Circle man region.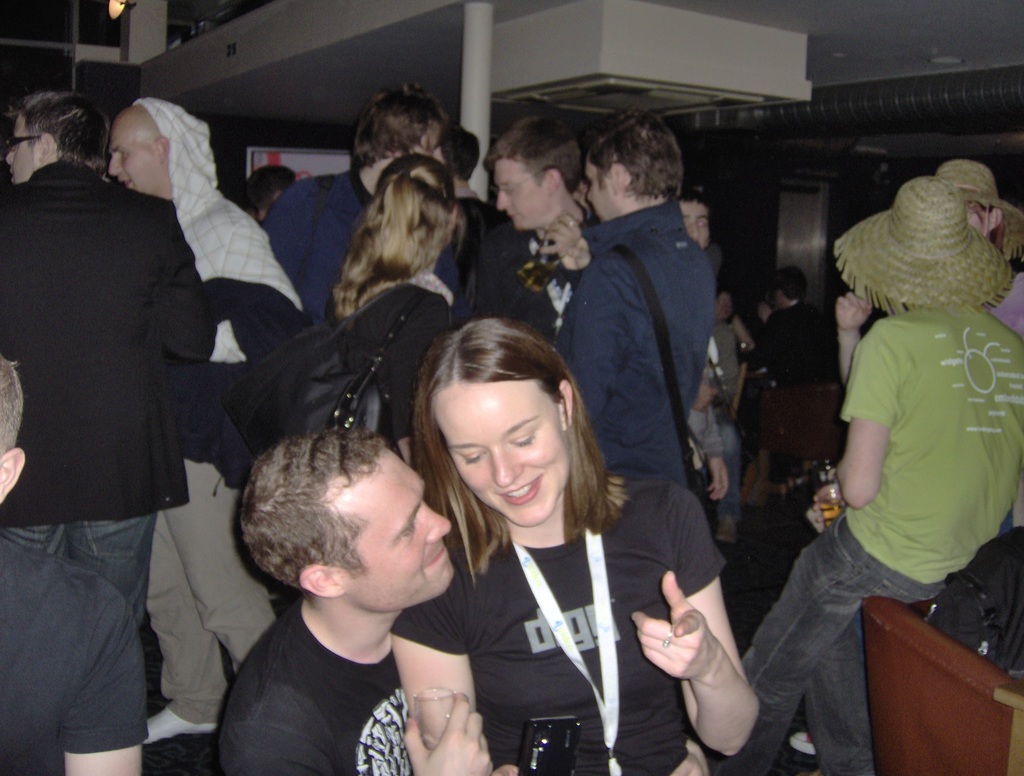
Region: 450/129/500/230.
